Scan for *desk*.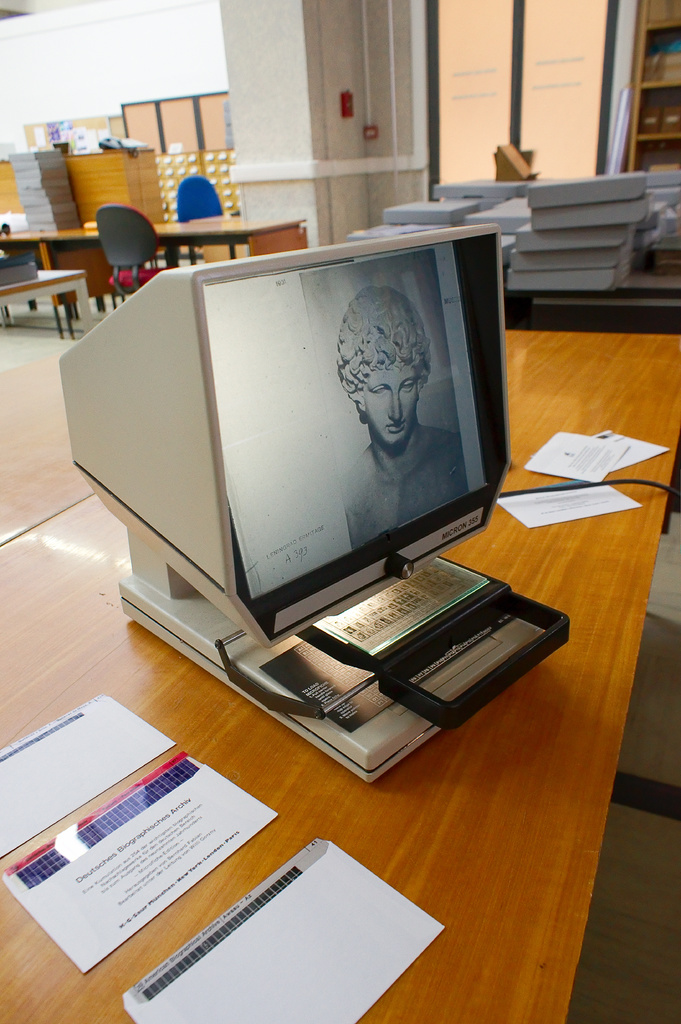
Scan result: <box>3,333,673,1021</box>.
